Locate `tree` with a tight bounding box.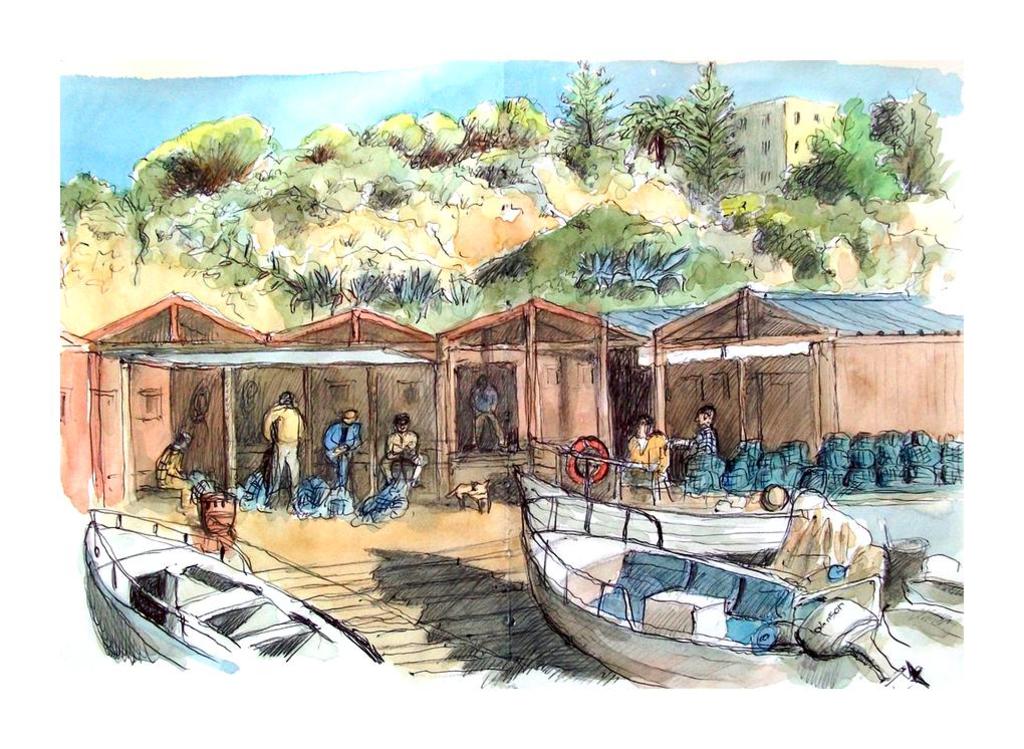
495/90/575/148.
